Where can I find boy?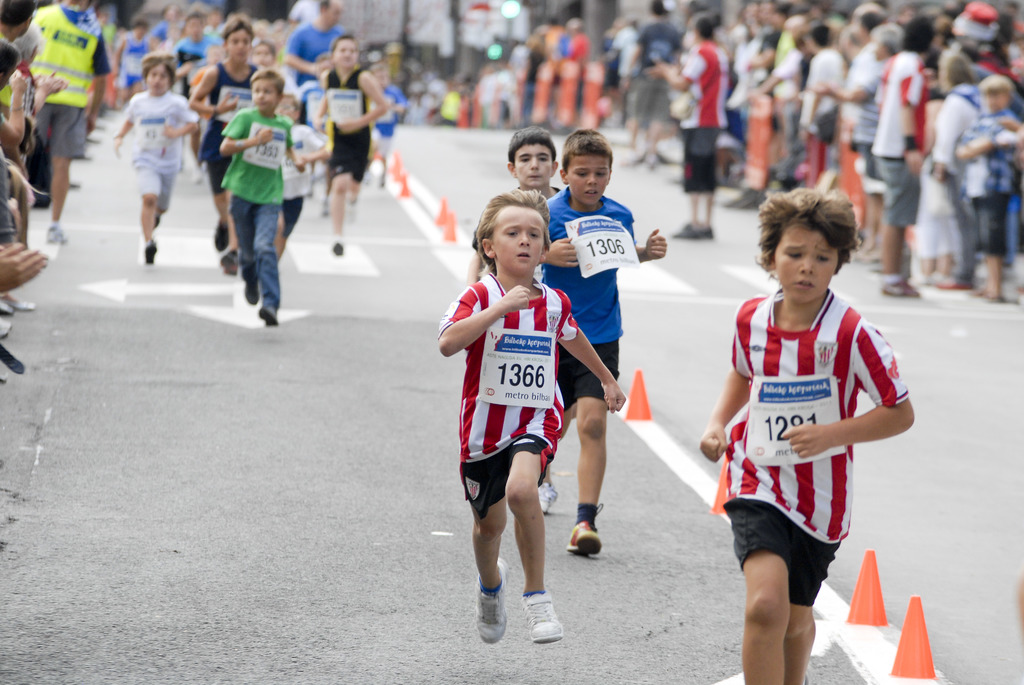
You can find it at bbox=(463, 127, 564, 285).
